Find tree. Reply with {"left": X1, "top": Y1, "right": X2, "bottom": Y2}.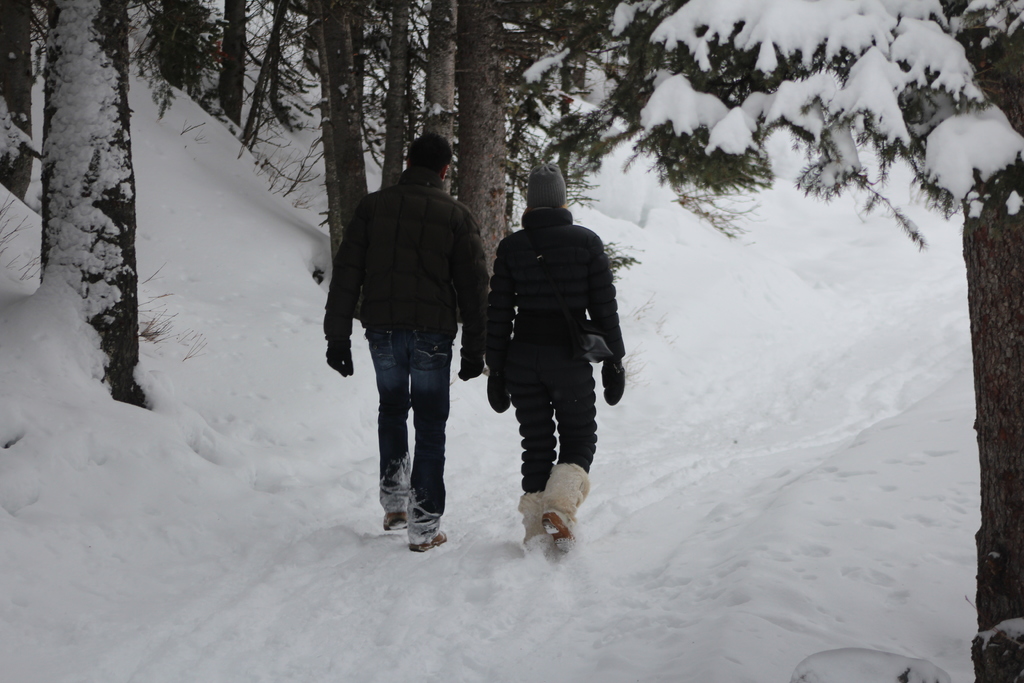
{"left": 659, "top": 0, "right": 1023, "bottom": 682}.
